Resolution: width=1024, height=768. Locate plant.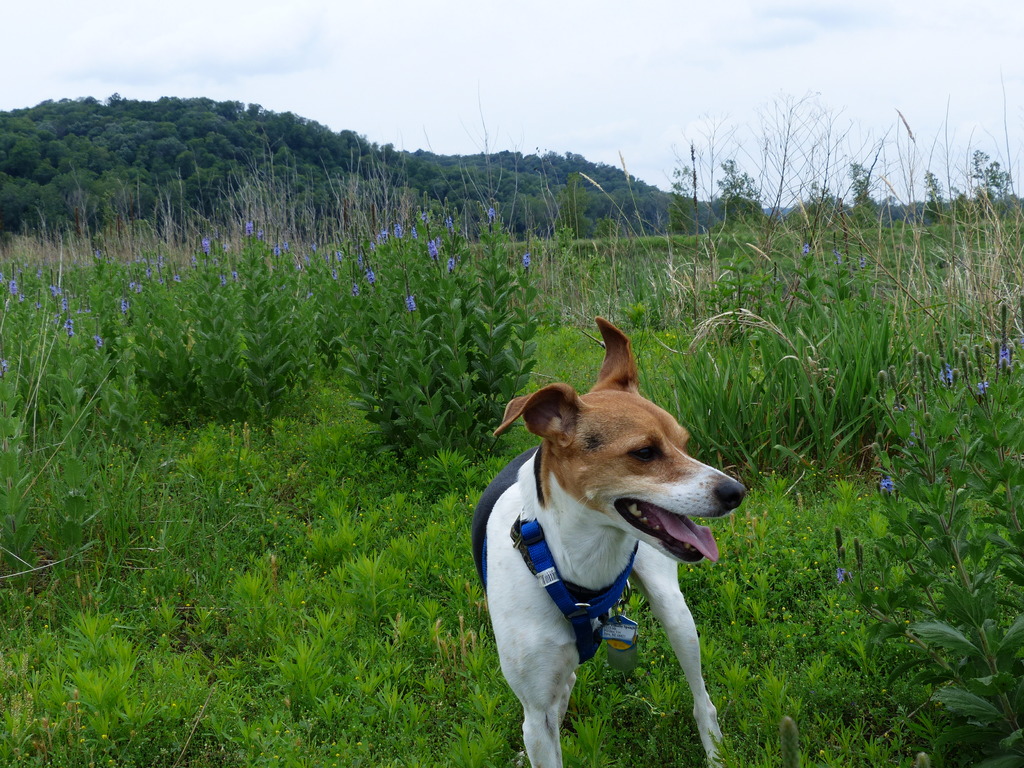
locate(340, 204, 543, 468).
